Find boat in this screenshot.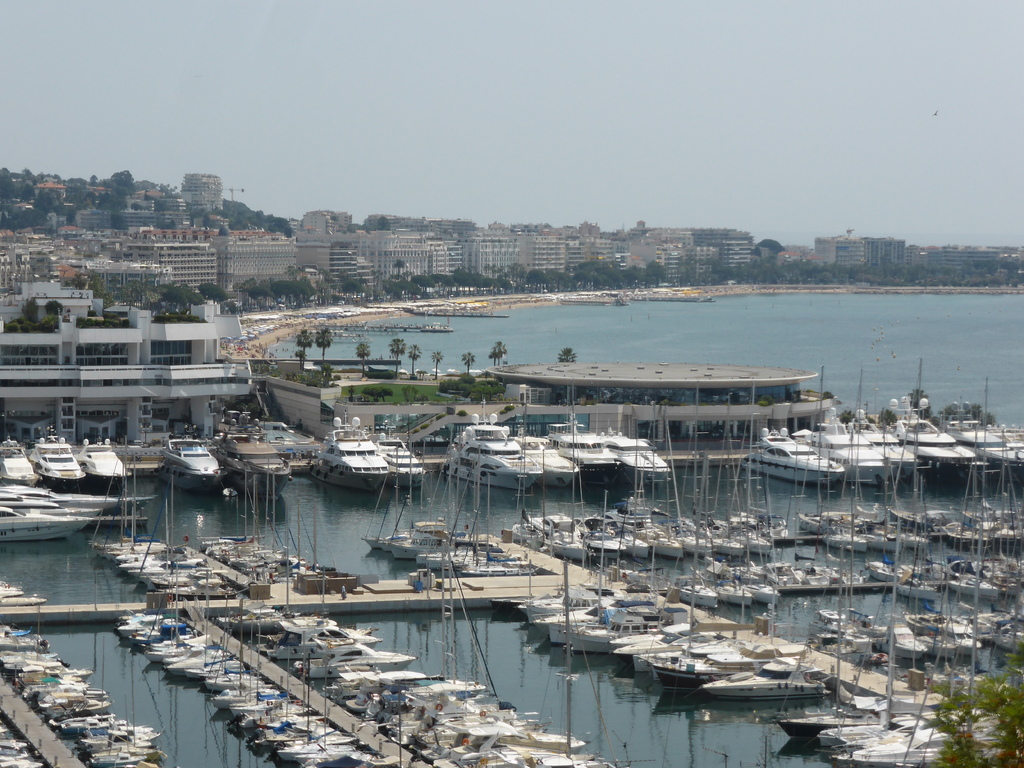
The bounding box for boat is (599,410,671,495).
